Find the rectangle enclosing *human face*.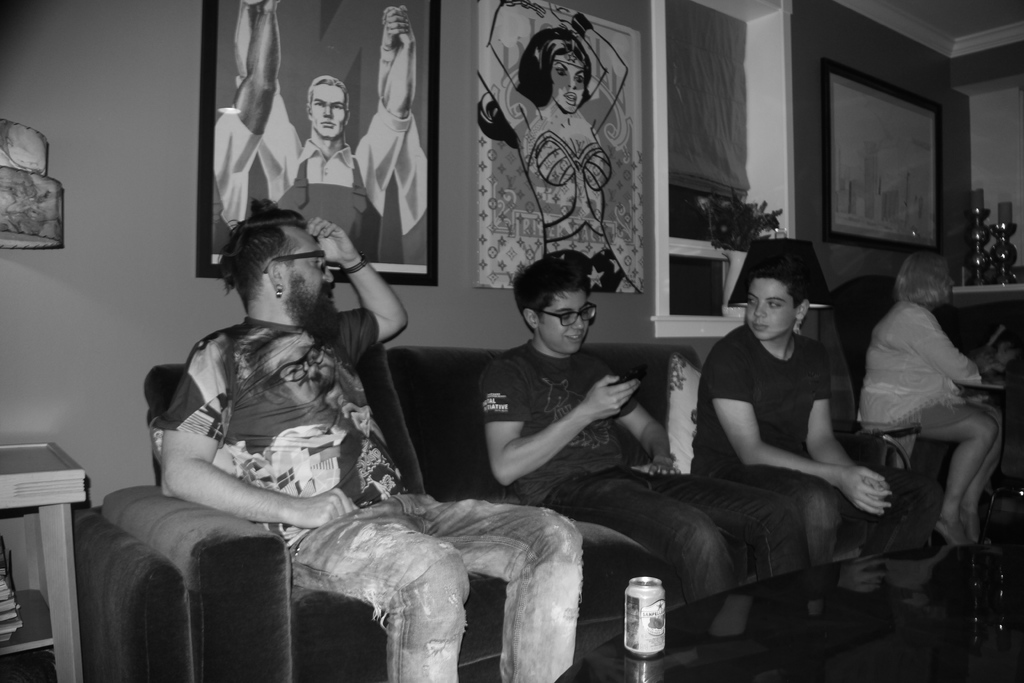
<region>745, 280, 797, 343</region>.
